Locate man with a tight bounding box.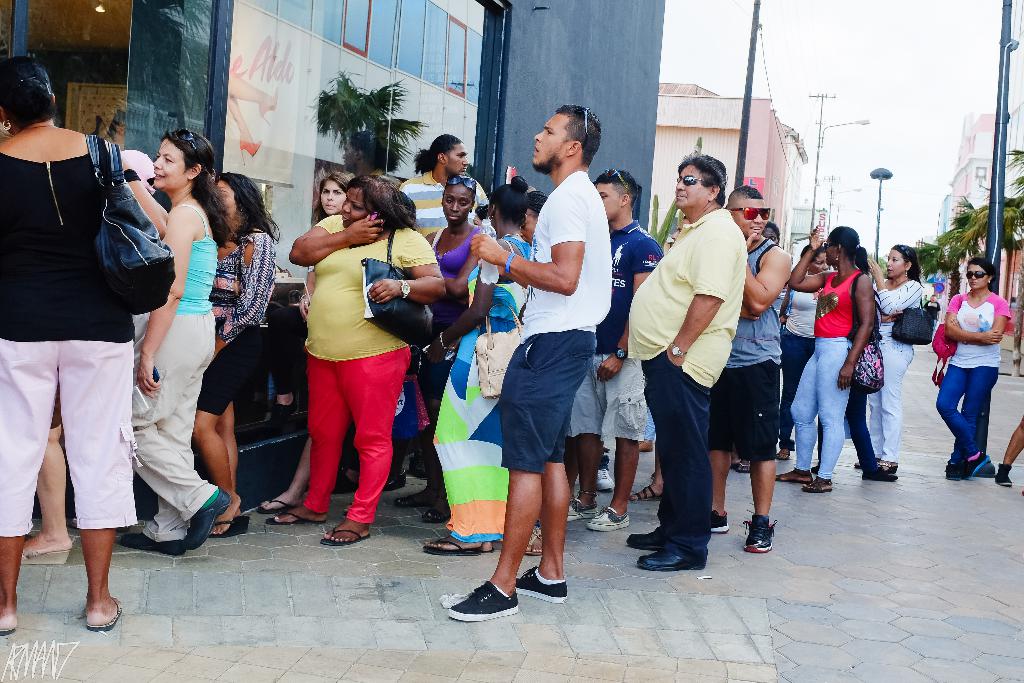
box=[609, 167, 656, 542].
